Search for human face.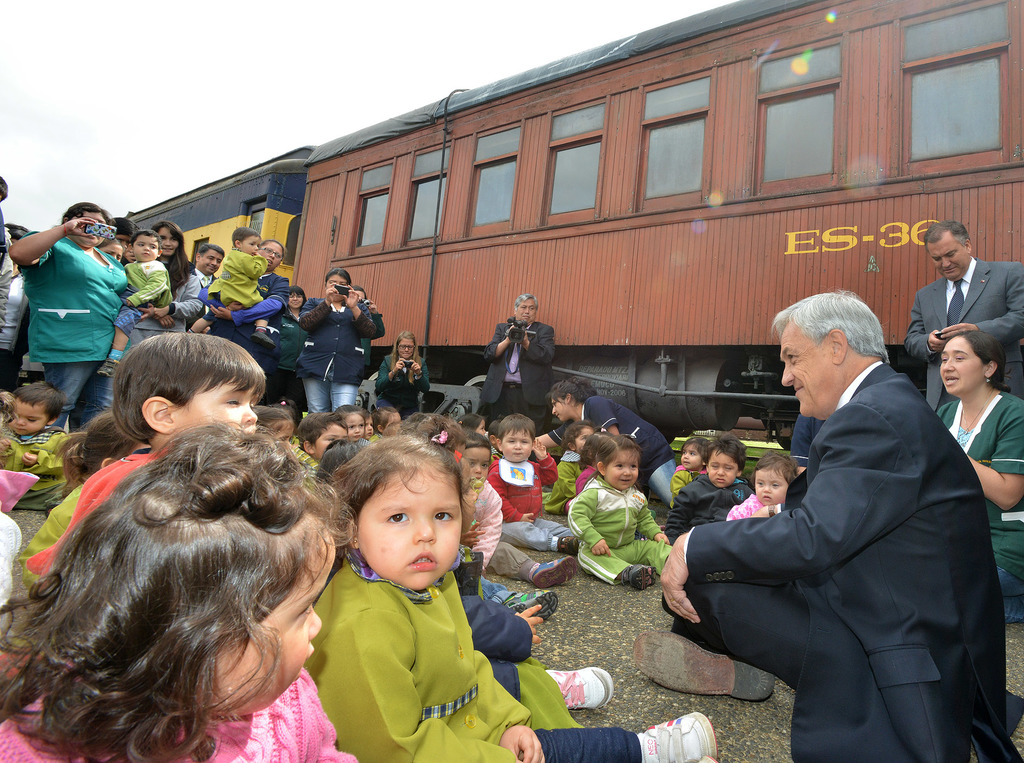
Found at 680:444:701:468.
